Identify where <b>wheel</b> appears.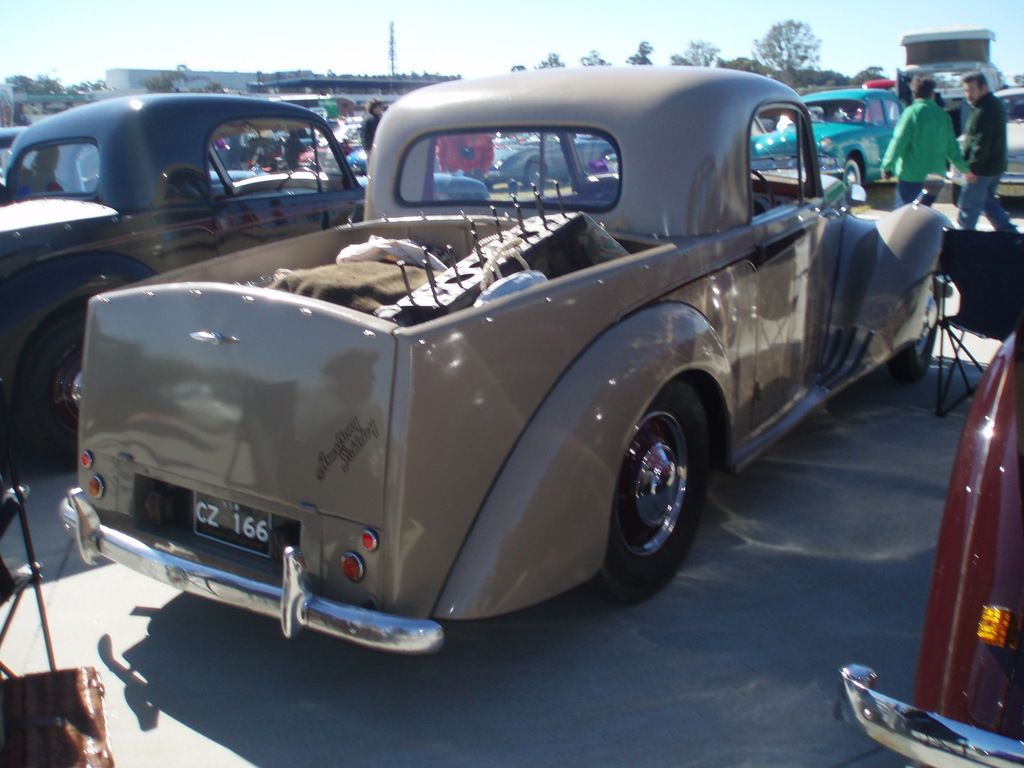
Appears at 29:311:77:461.
